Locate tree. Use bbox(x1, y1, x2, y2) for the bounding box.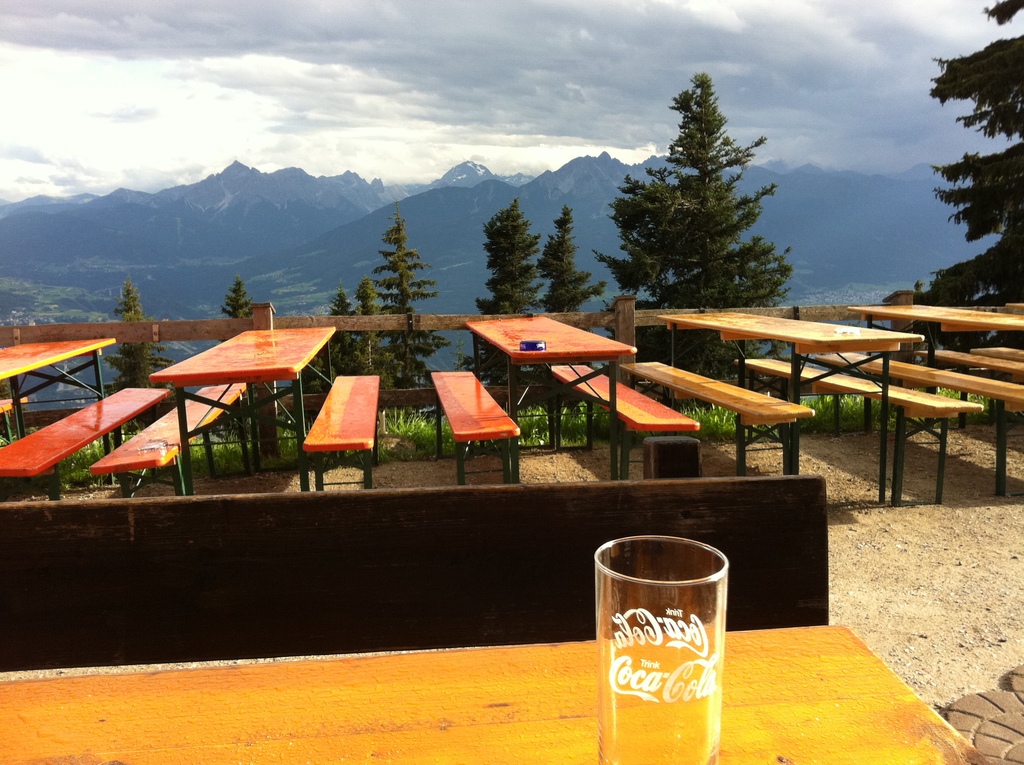
bbox(104, 289, 172, 401).
